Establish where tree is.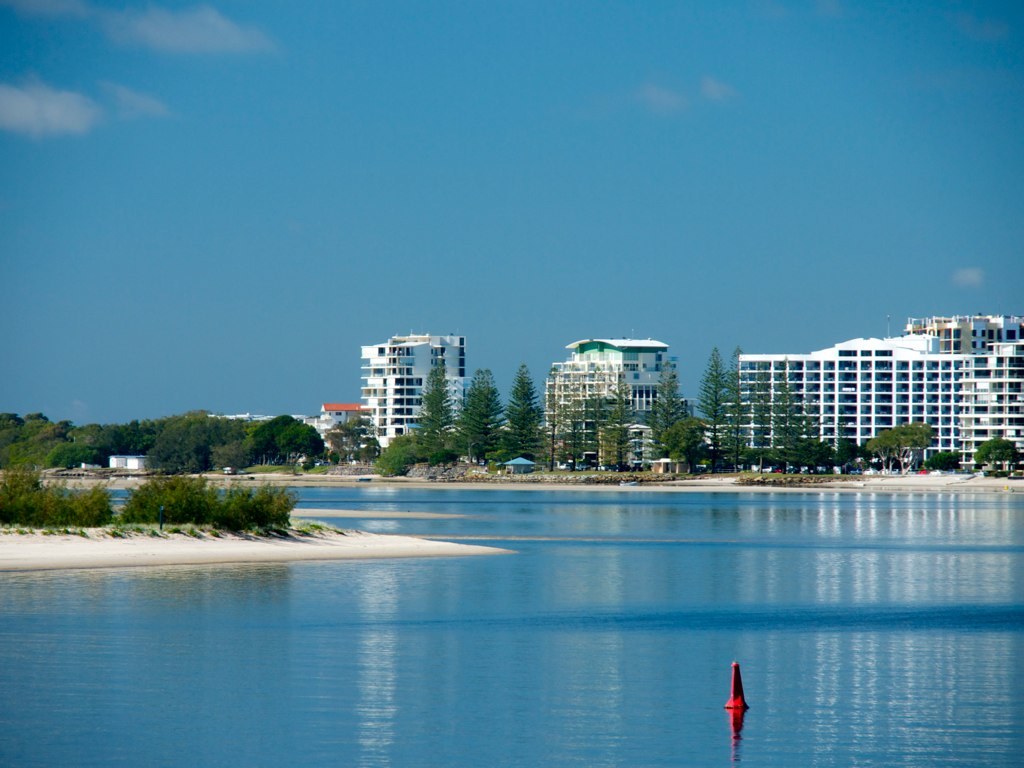
Established at [x1=697, y1=351, x2=740, y2=474].
